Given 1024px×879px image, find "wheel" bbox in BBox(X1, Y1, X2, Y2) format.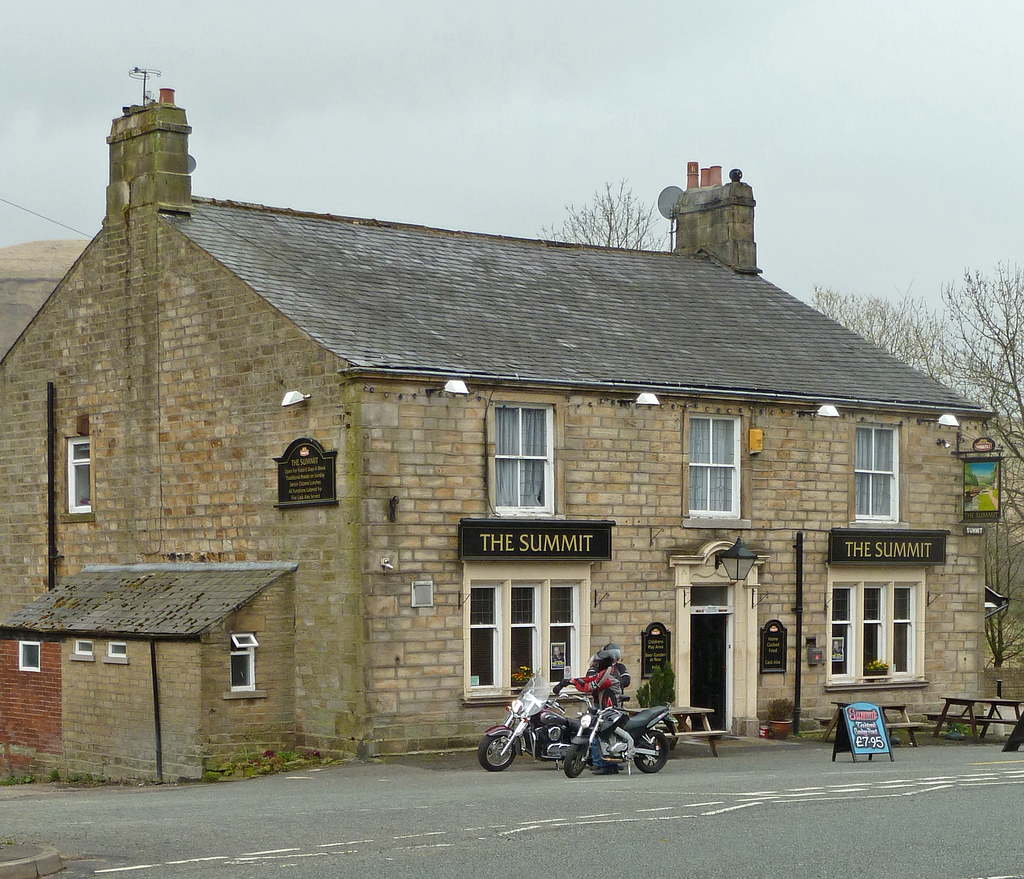
BBox(477, 727, 515, 769).
